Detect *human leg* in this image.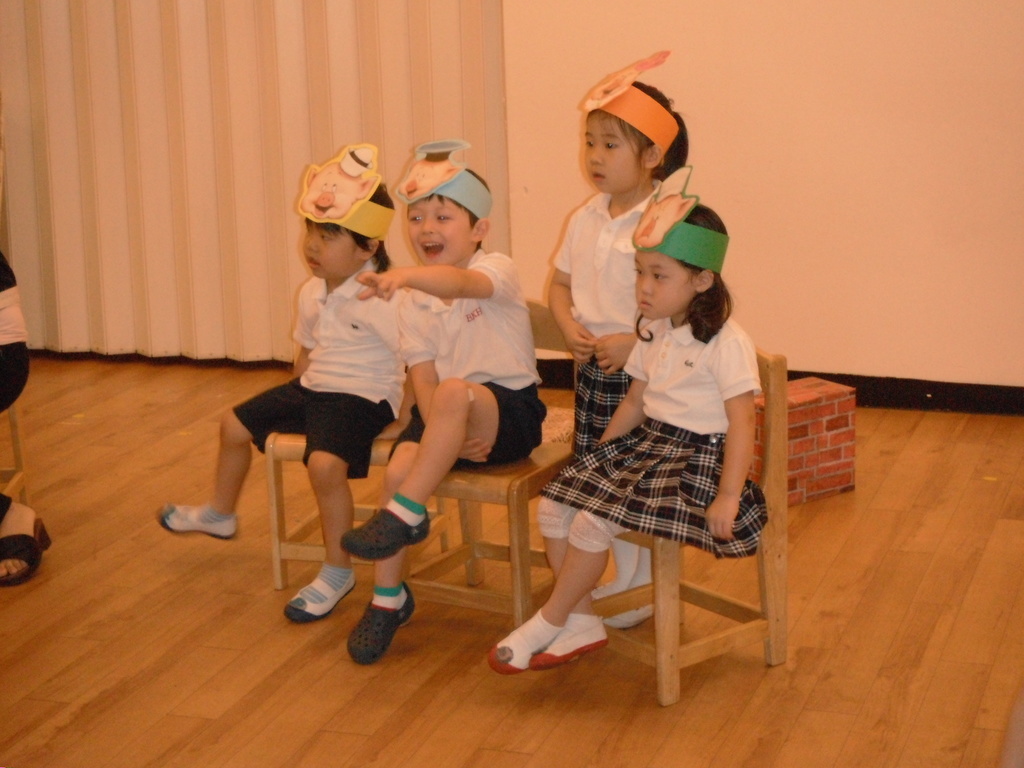
Detection: (x1=486, y1=420, x2=715, y2=680).
